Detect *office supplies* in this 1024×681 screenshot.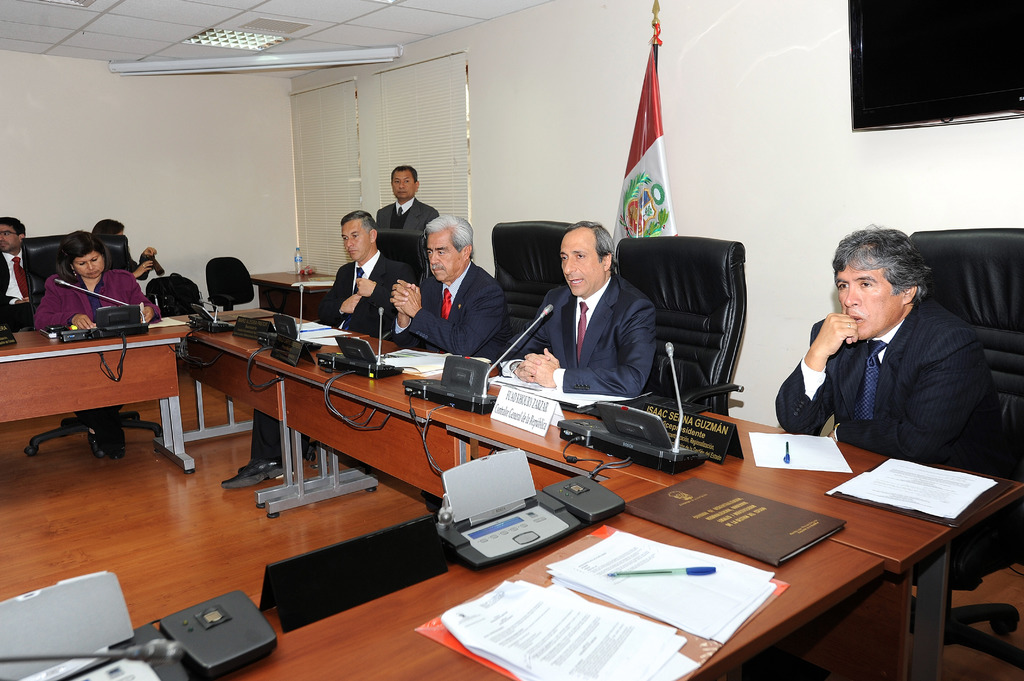
Detection: locate(442, 438, 554, 563).
